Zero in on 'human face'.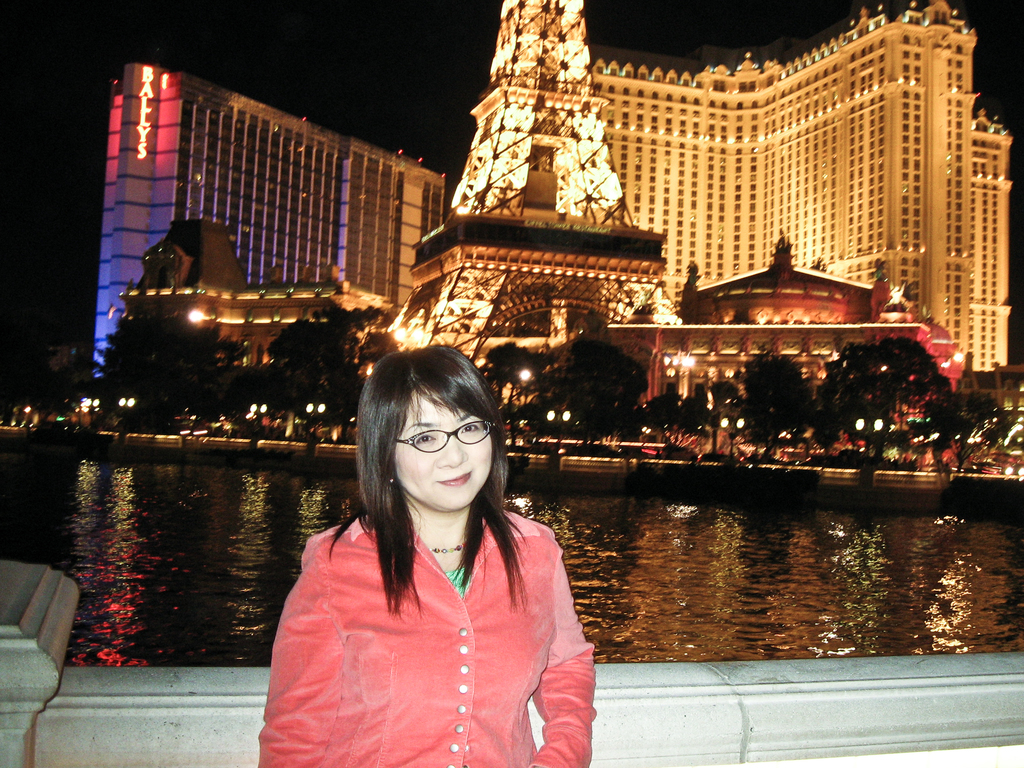
Zeroed in: <region>393, 395, 492, 509</region>.
